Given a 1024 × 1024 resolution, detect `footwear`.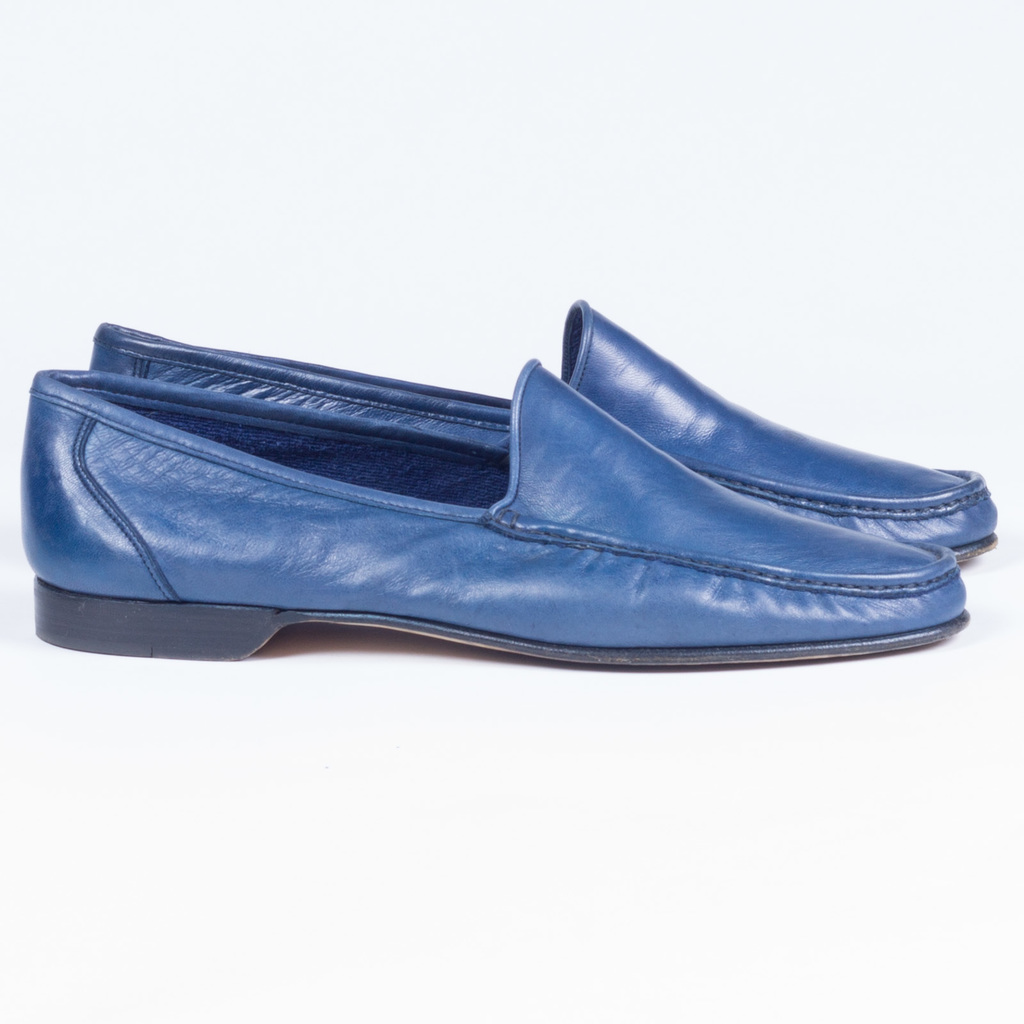
detection(29, 352, 968, 662).
